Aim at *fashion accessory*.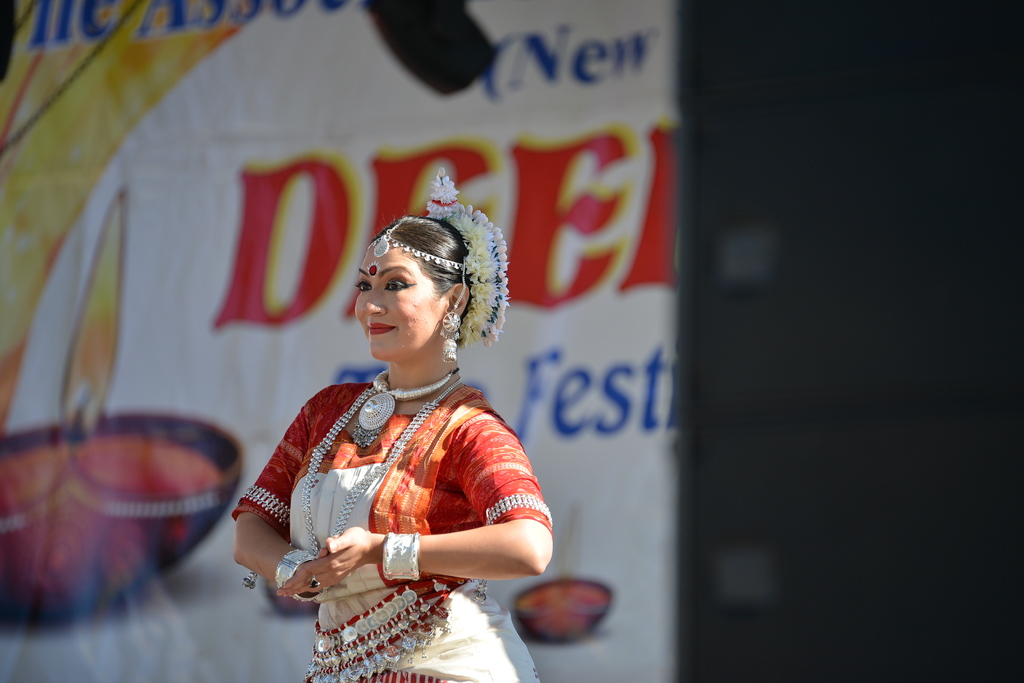
Aimed at (311,591,427,682).
